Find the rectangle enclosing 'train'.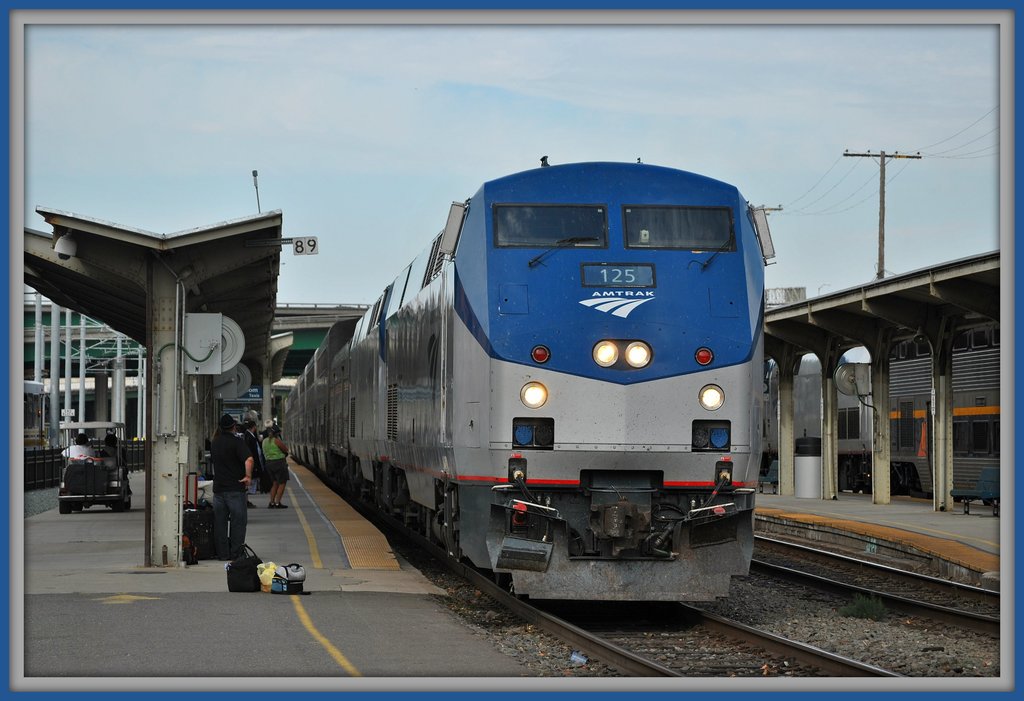
box=[792, 349, 1010, 508].
